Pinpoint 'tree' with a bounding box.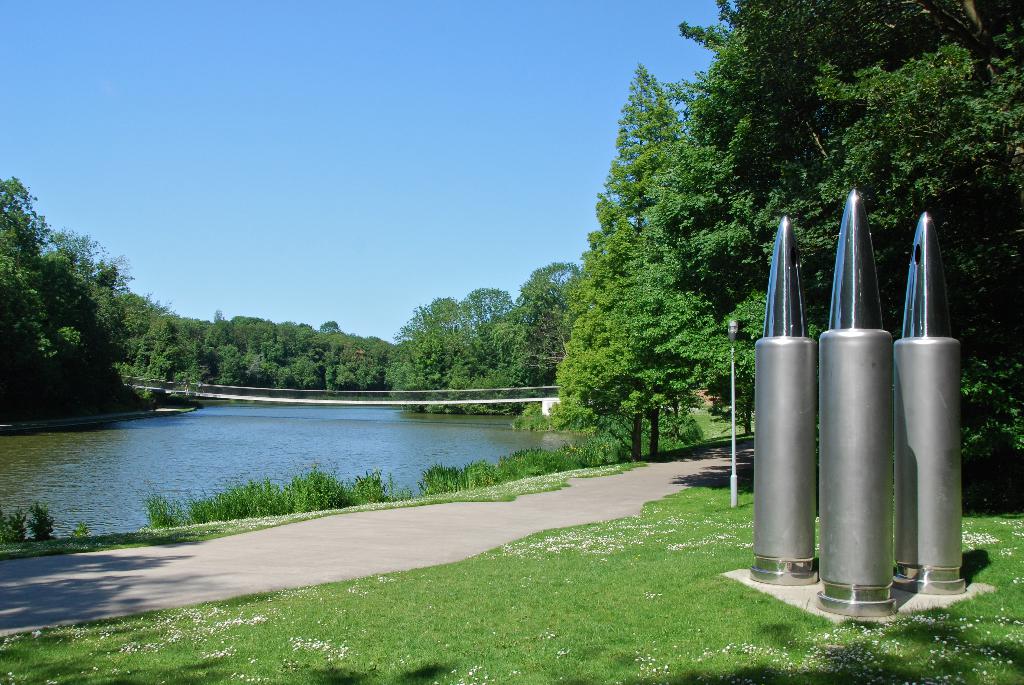
(x1=506, y1=301, x2=568, y2=414).
